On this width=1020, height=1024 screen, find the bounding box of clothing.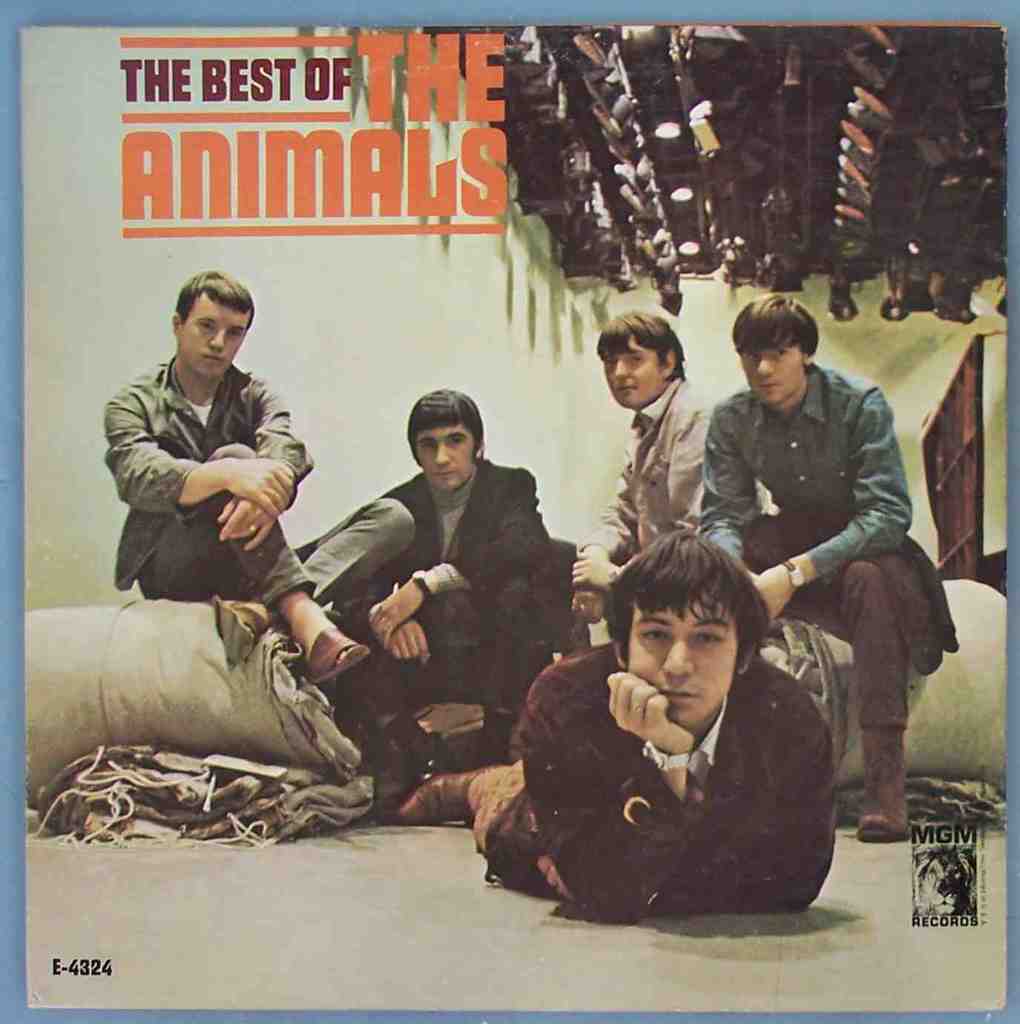
Bounding box: x1=681 y1=361 x2=955 y2=742.
